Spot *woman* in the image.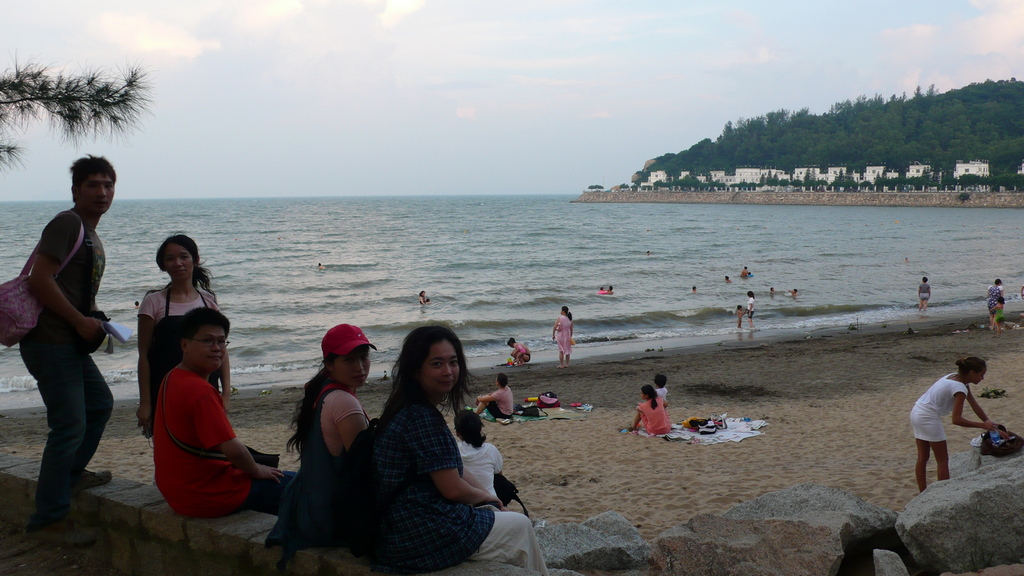
*woman* found at (988, 278, 1005, 329).
